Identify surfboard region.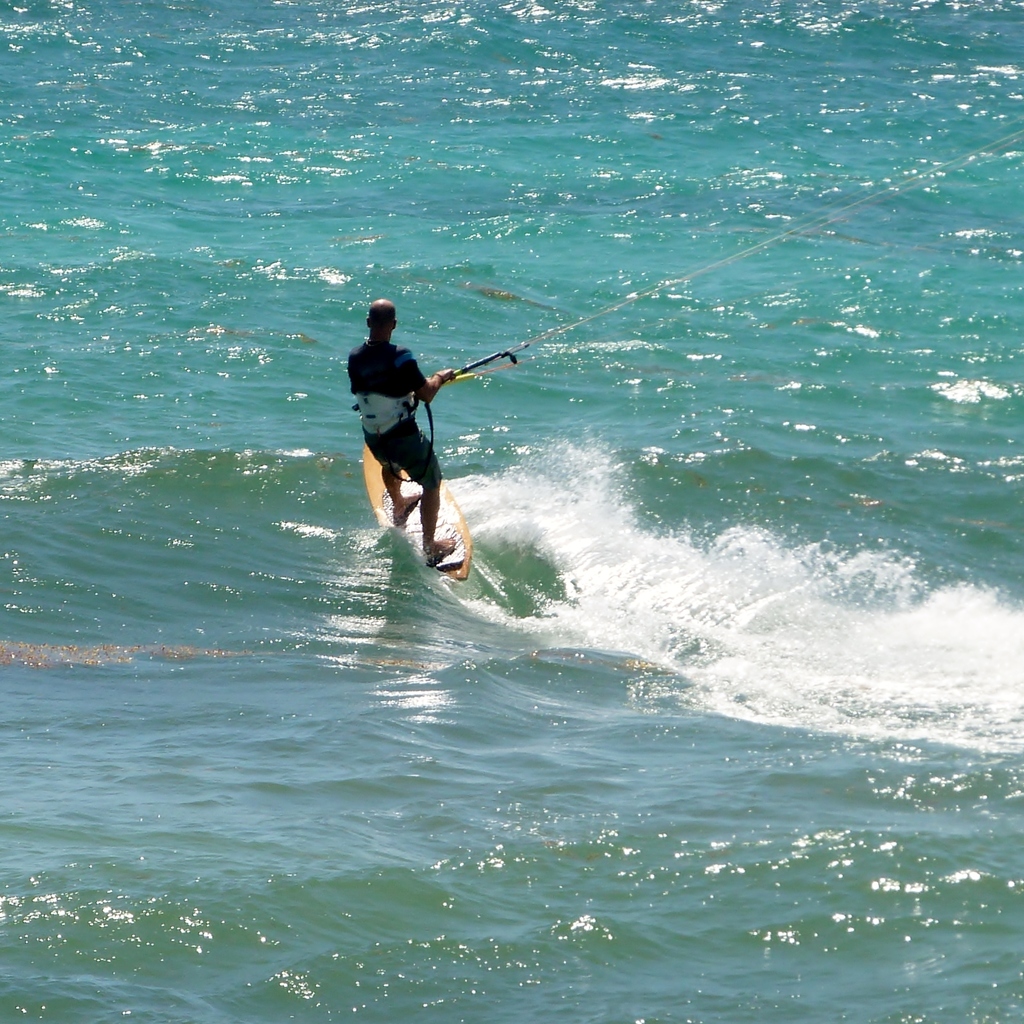
Region: 362,440,474,585.
